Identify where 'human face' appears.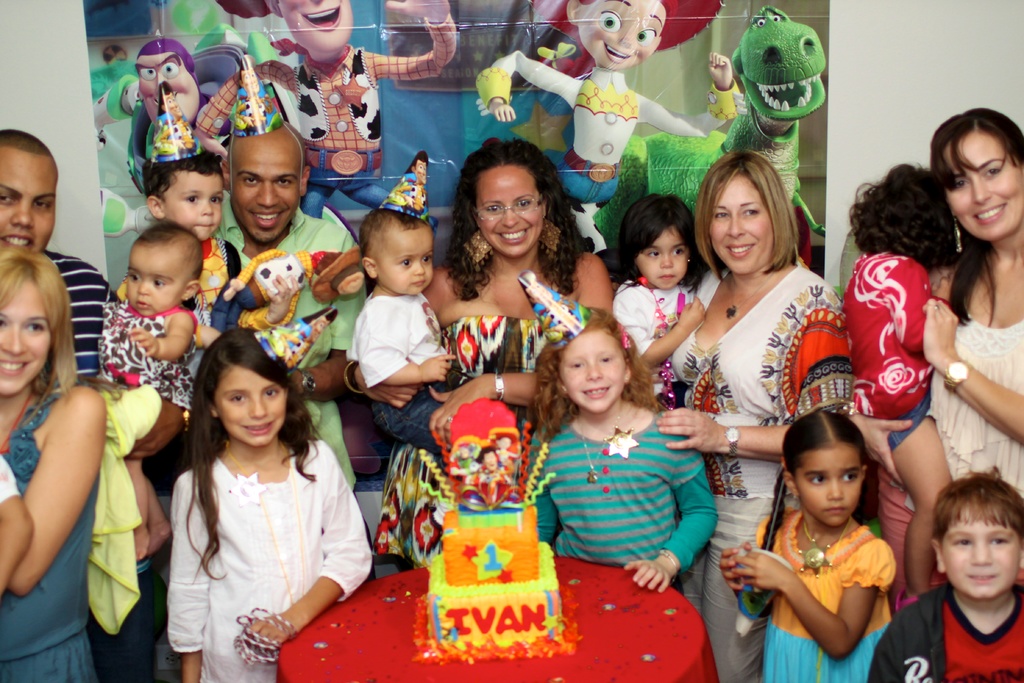
Appears at <bbox>797, 448, 860, 525</bbox>.
